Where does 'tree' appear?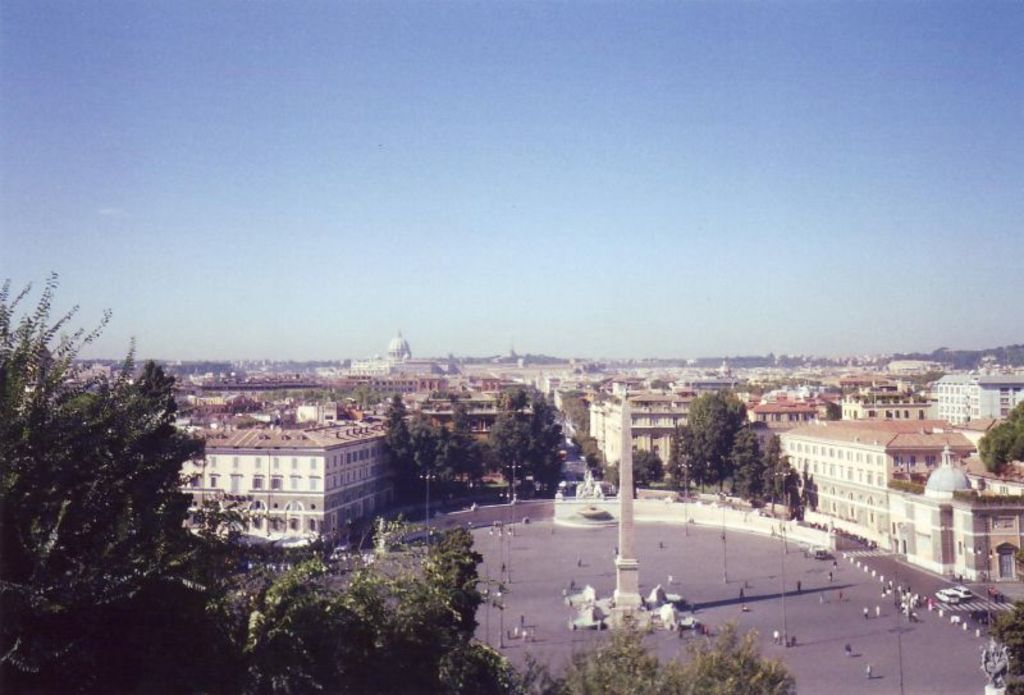
Appears at box=[773, 451, 800, 498].
